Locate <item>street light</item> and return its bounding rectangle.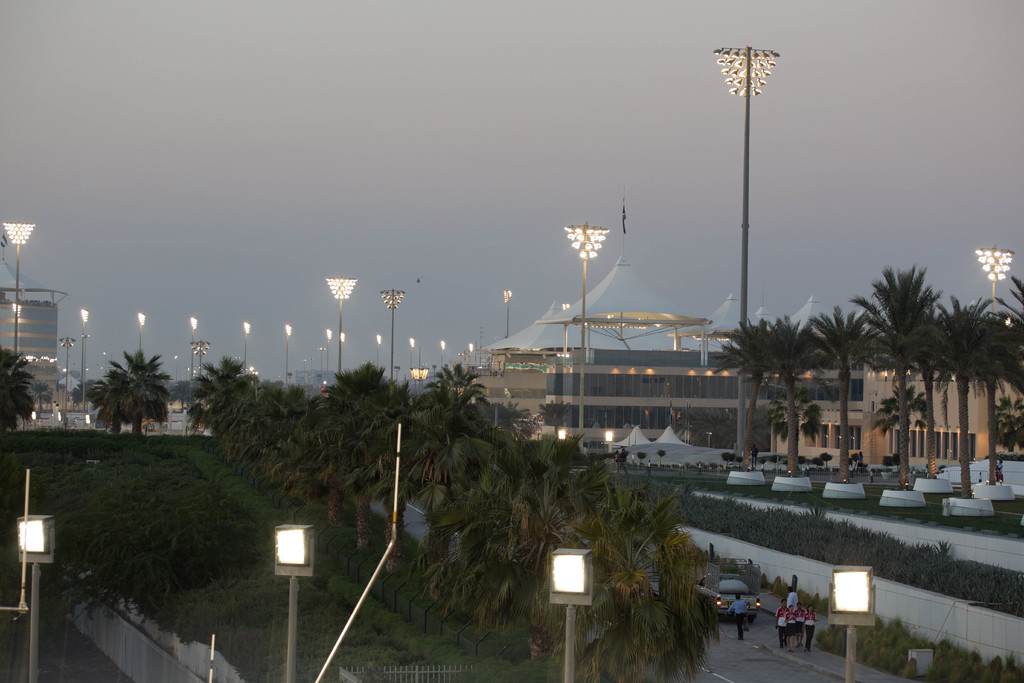
(187, 315, 209, 386).
